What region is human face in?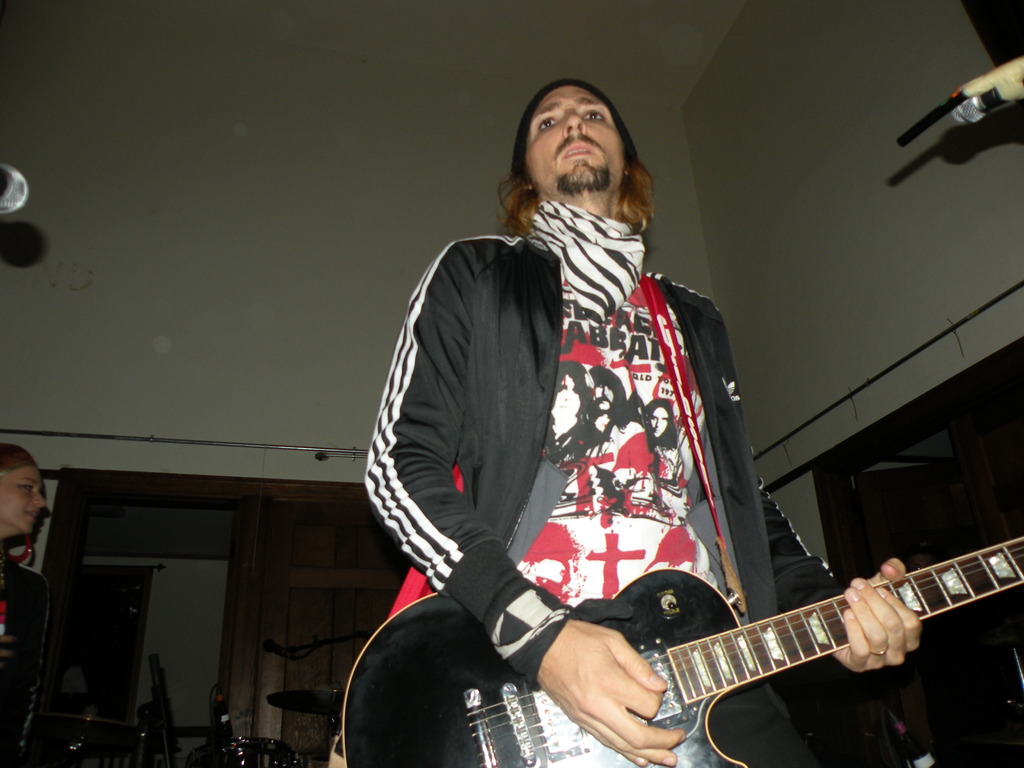
<box>0,460,47,533</box>.
